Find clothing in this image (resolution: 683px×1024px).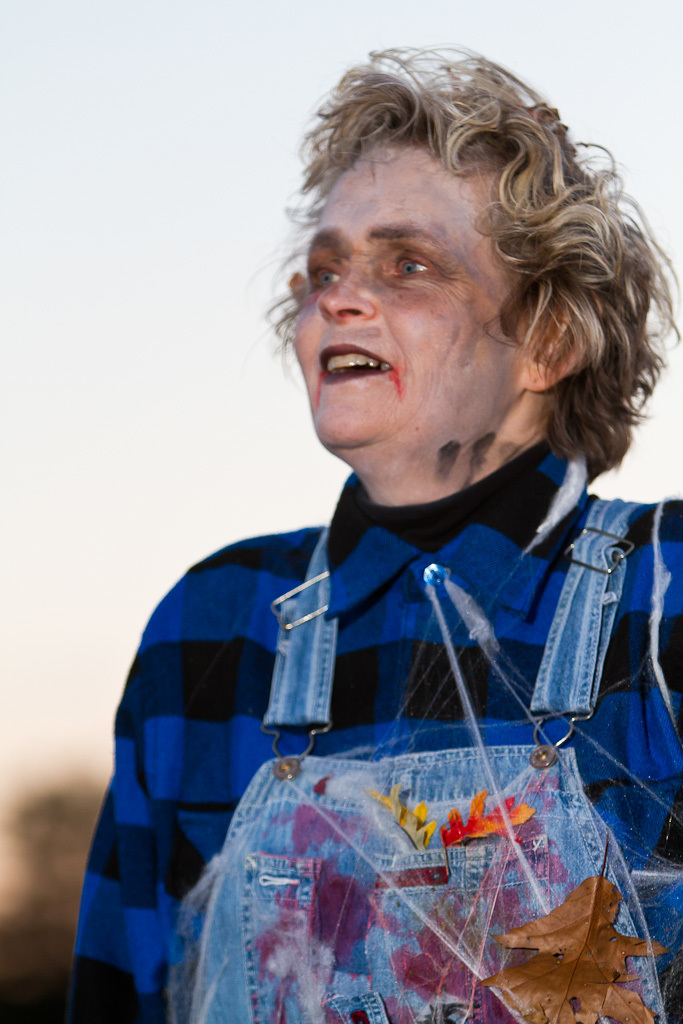
<box>74,443,675,1015</box>.
